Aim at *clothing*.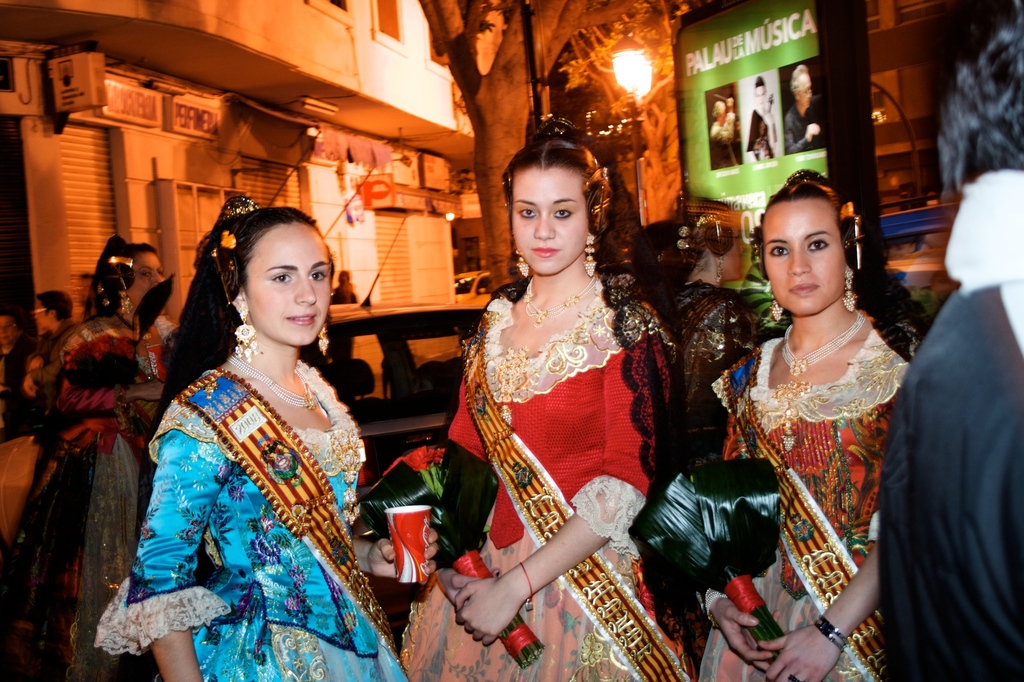
Aimed at 877/165/1023/677.
